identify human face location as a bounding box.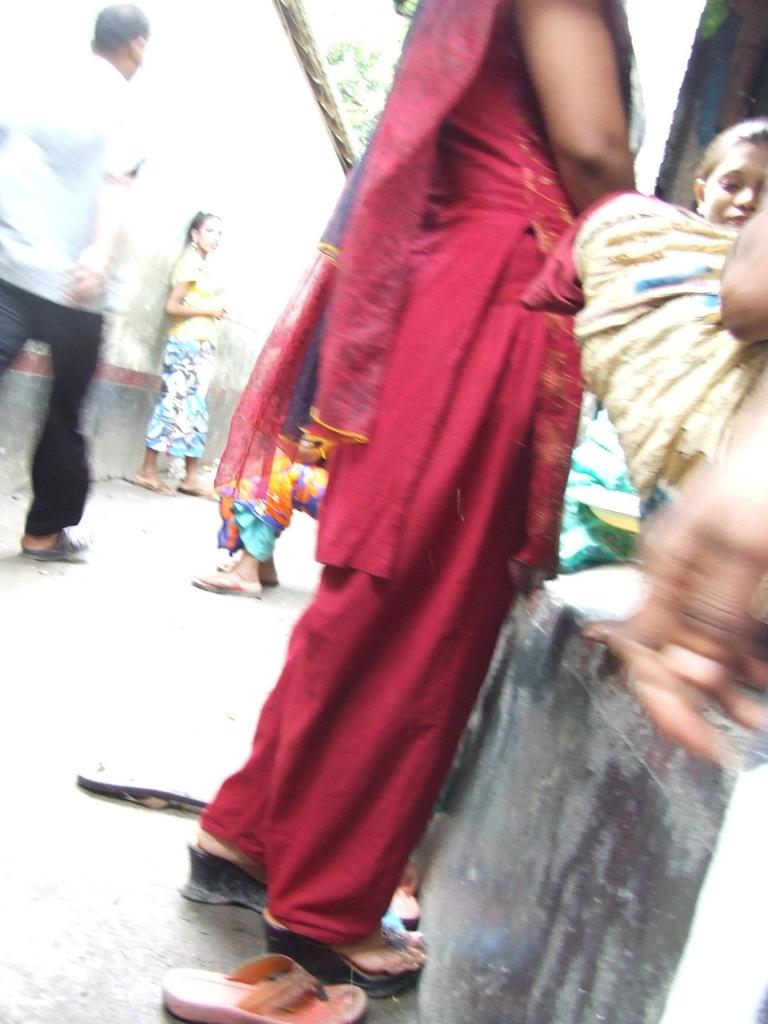
rect(706, 132, 767, 234).
